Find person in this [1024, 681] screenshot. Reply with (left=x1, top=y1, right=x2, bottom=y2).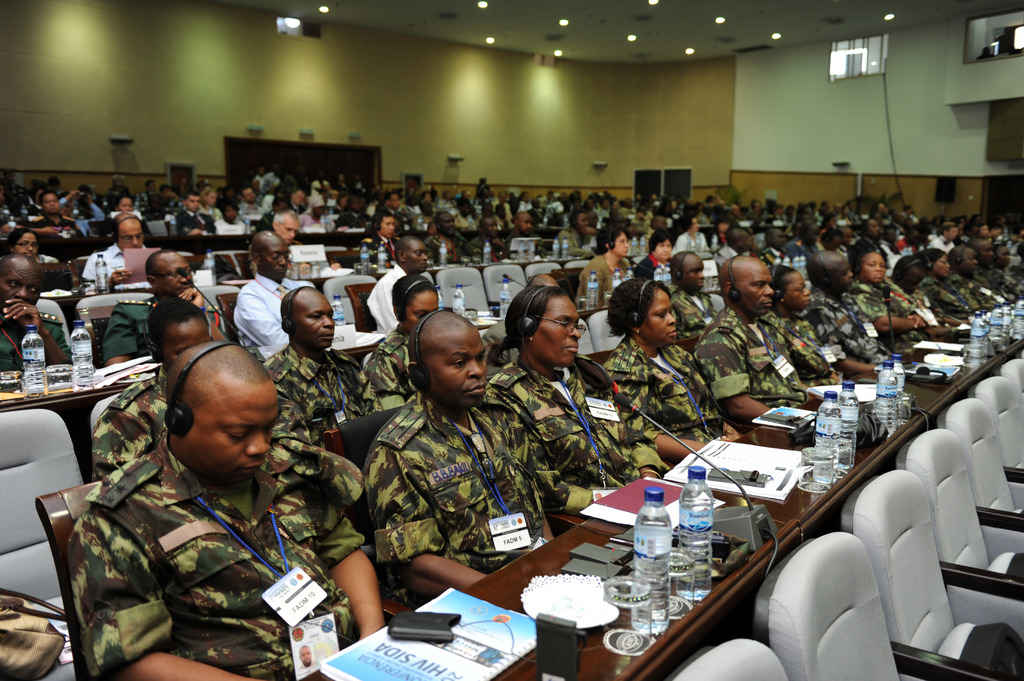
(left=63, top=337, right=394, bottom=680).
